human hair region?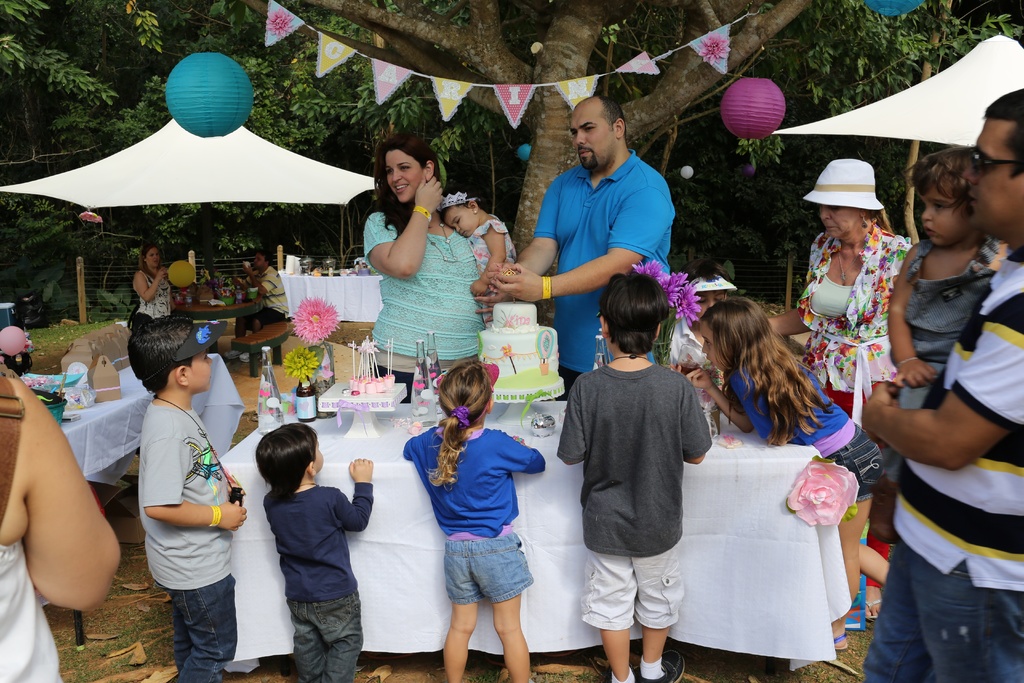
region(596, 95, 627, 141)
